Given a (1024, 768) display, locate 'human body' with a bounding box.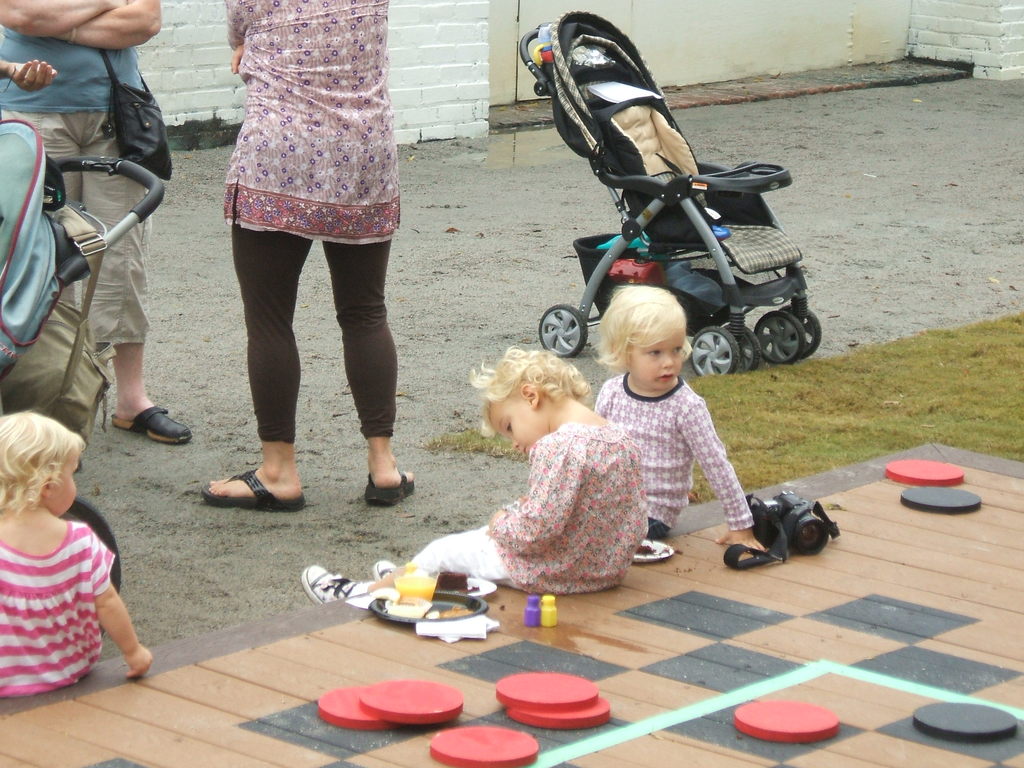
Located: box(298, 347, 643, 604).
